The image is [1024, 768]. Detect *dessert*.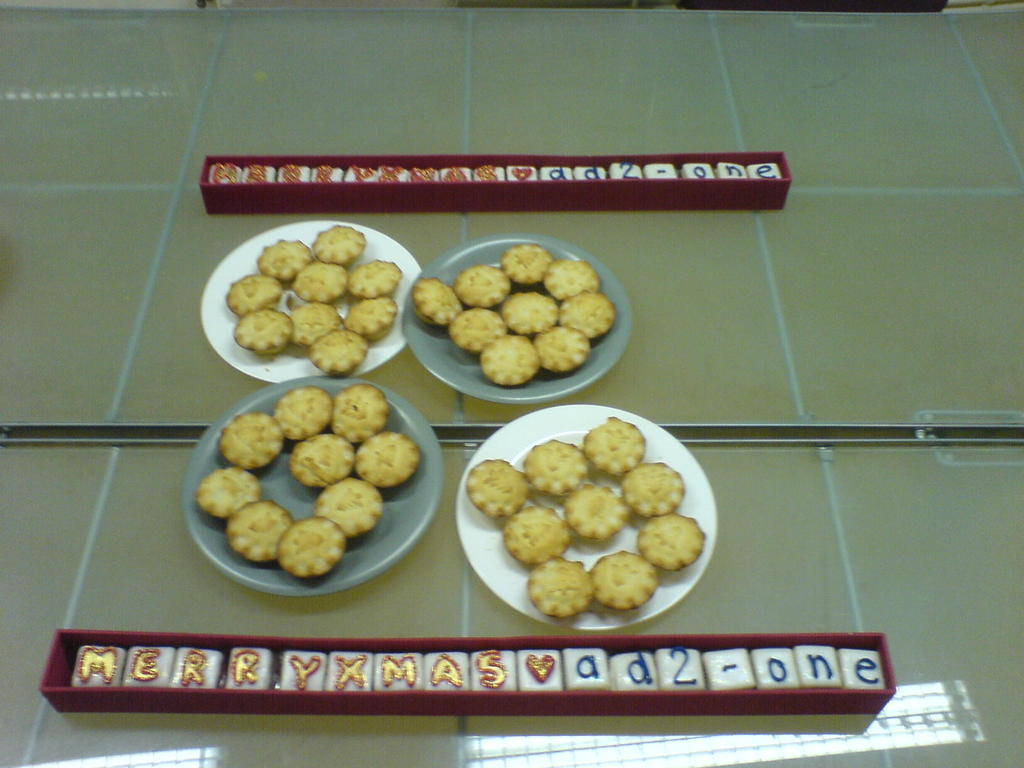
Detection: 189:383:424:607.
